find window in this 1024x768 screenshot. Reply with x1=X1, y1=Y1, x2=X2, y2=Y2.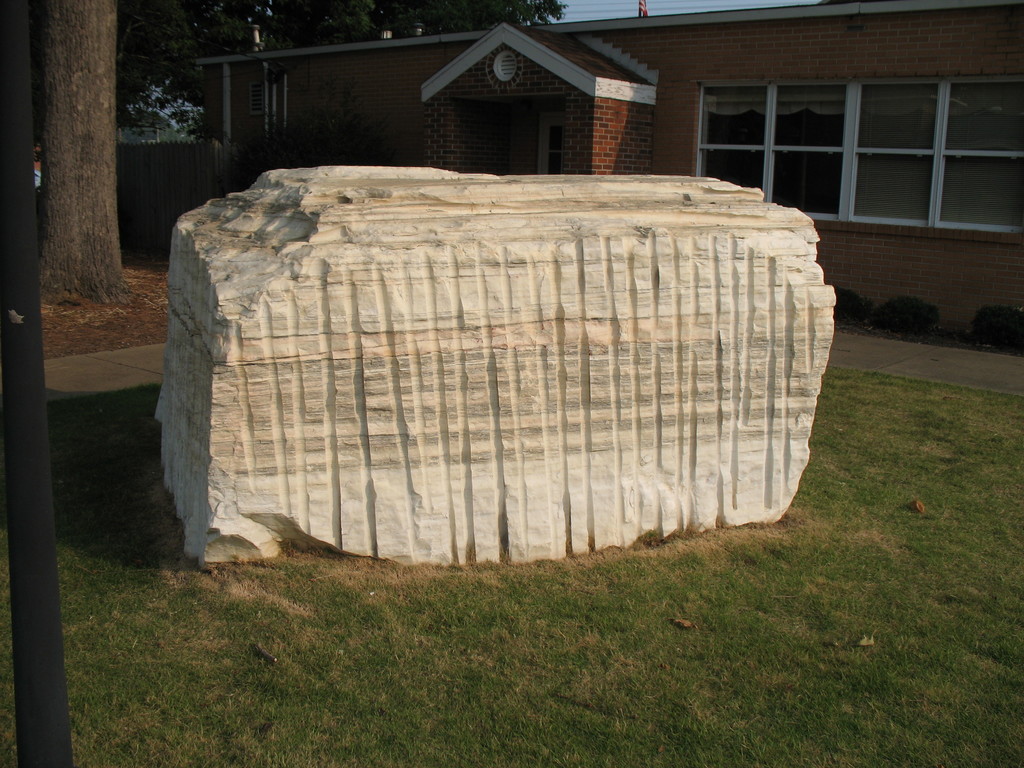
x1=945, y1=161, x2=1023, y2=225.
